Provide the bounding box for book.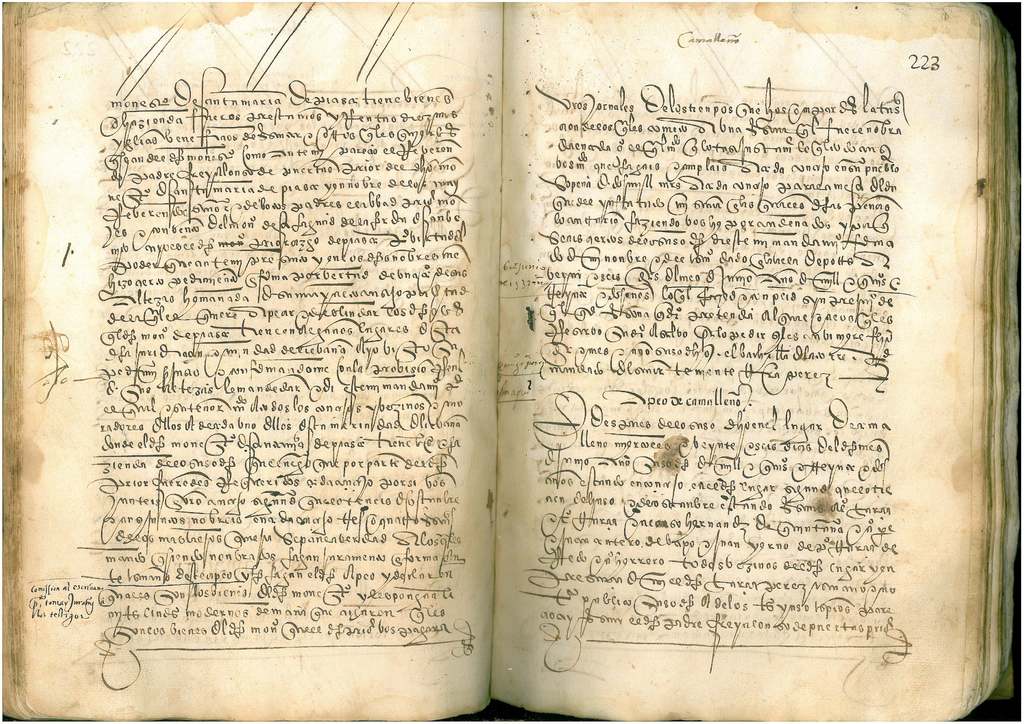
l=0, t=0, r=1023, b=723.
